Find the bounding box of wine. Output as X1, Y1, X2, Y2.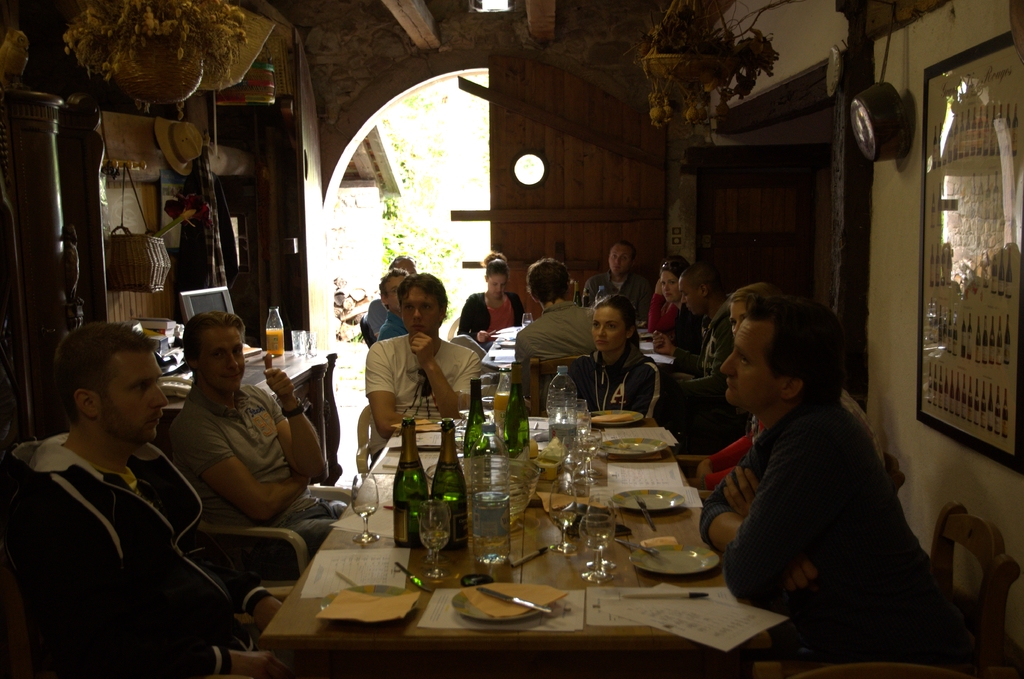
577, 448, 594, 461.
